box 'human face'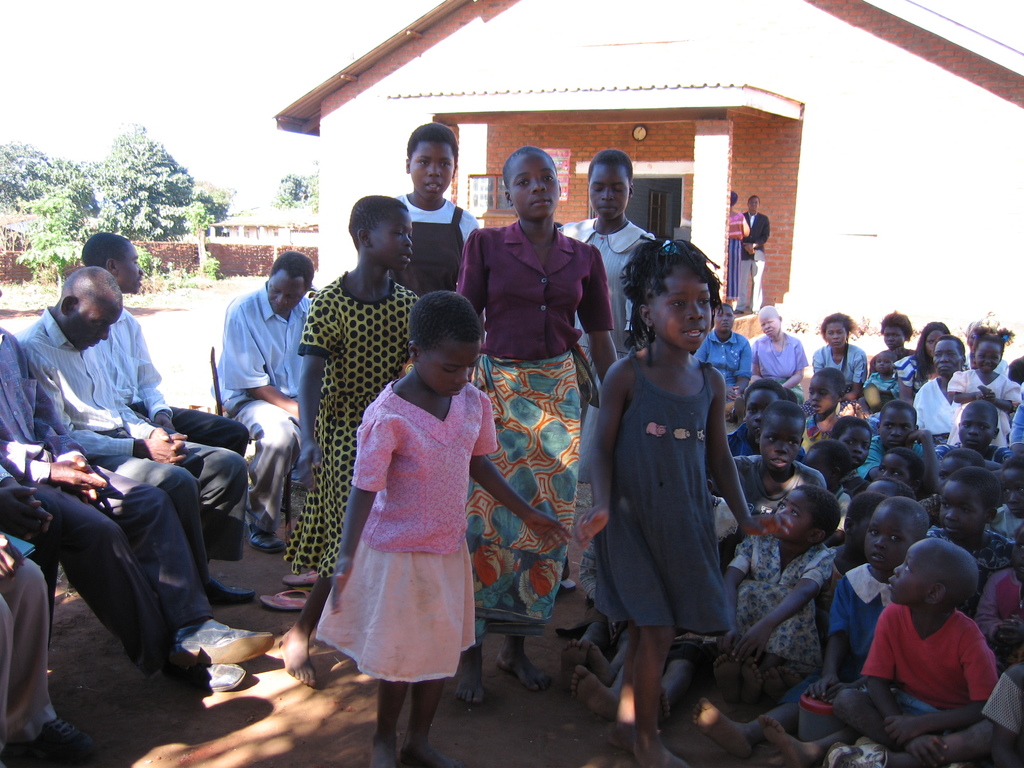
[956,401,996,458]
